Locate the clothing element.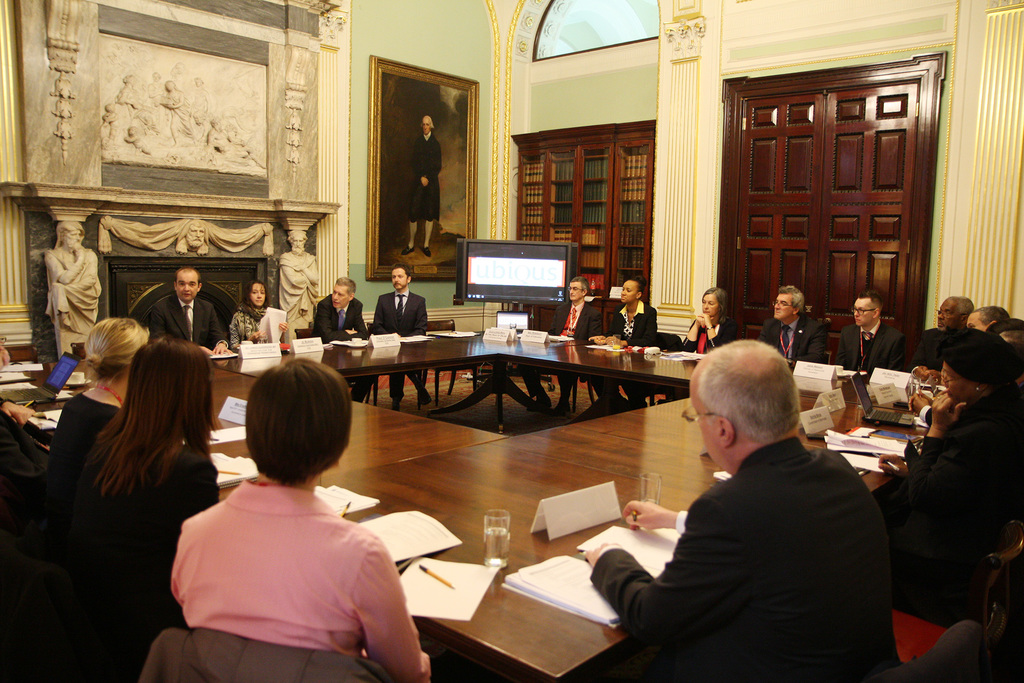
Element bbox: x1=374, y1=294, x2=454, y2=405.
